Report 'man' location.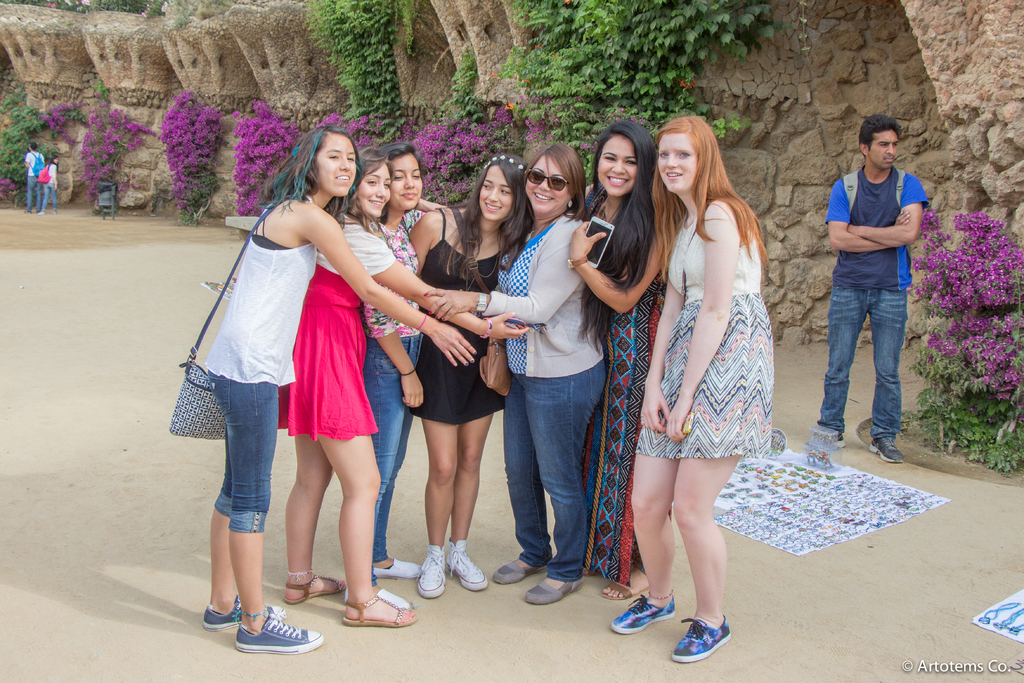
Report: 19,142,42,211.
